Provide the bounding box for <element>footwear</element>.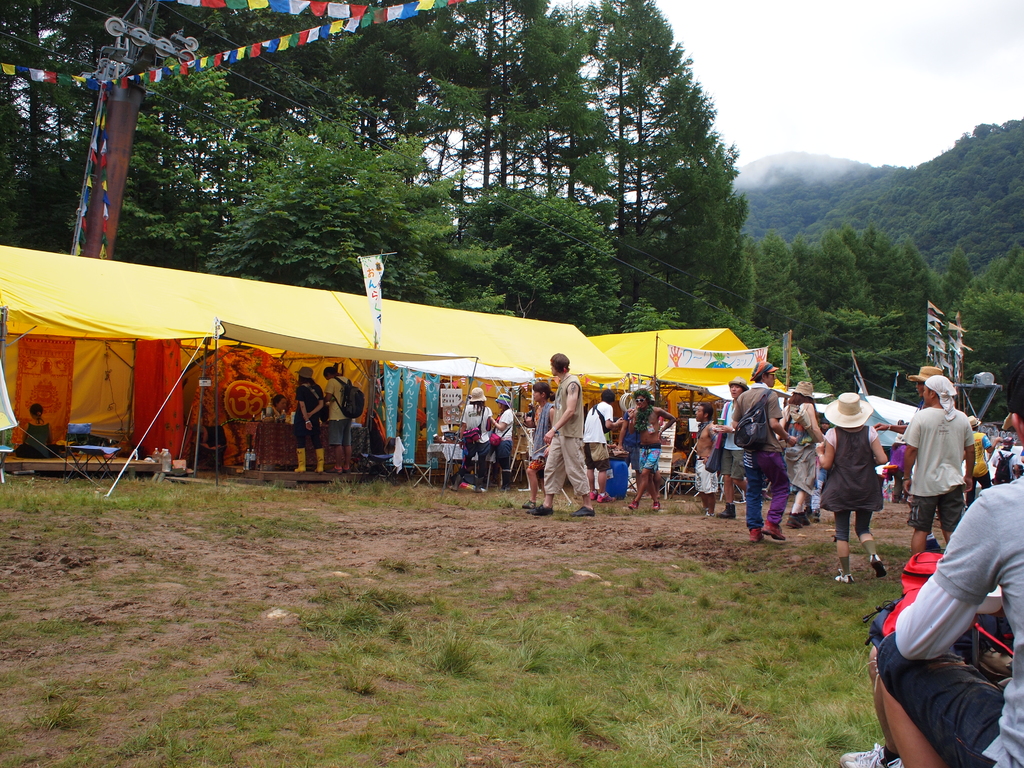
box=[596, 492, 615, 505].
